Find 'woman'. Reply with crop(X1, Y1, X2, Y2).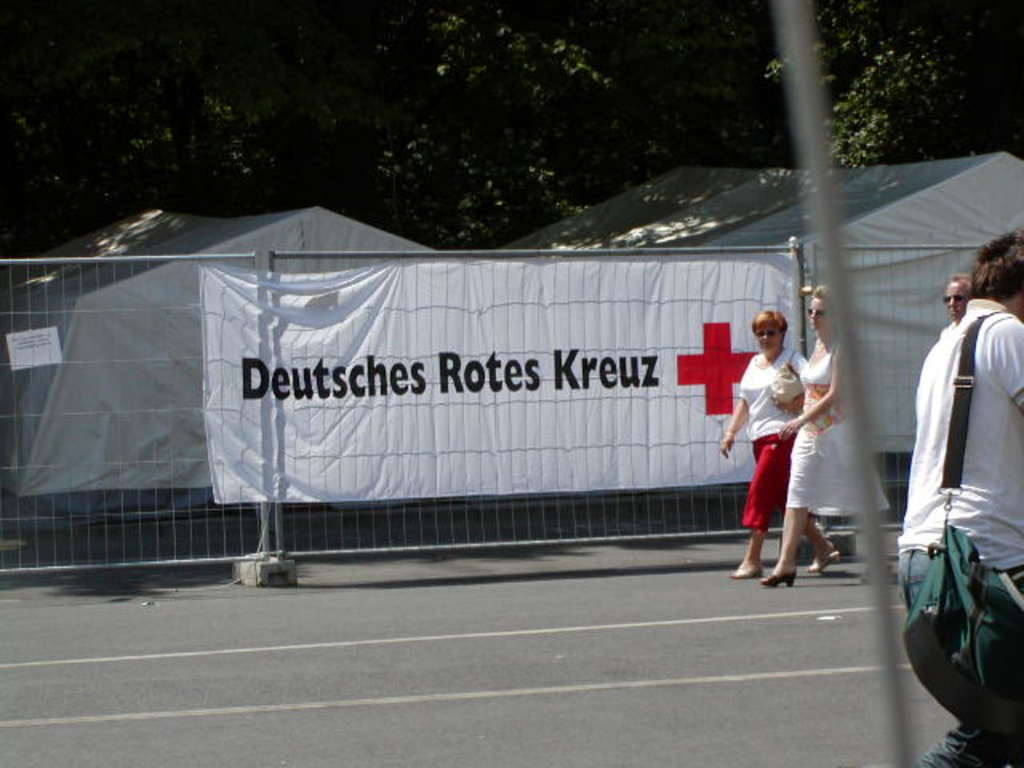
crop(768, 286, 899, 586).
